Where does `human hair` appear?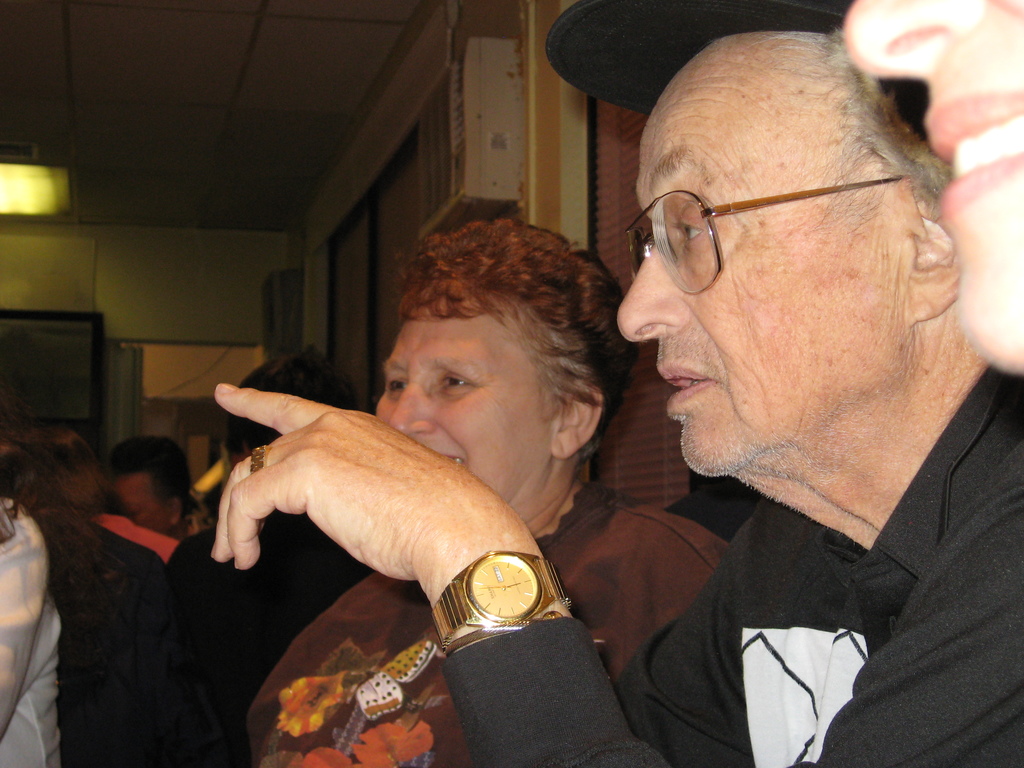
Appears at {"x1": 0, "y1": 435, "x2": 129, "y2": 627}.
